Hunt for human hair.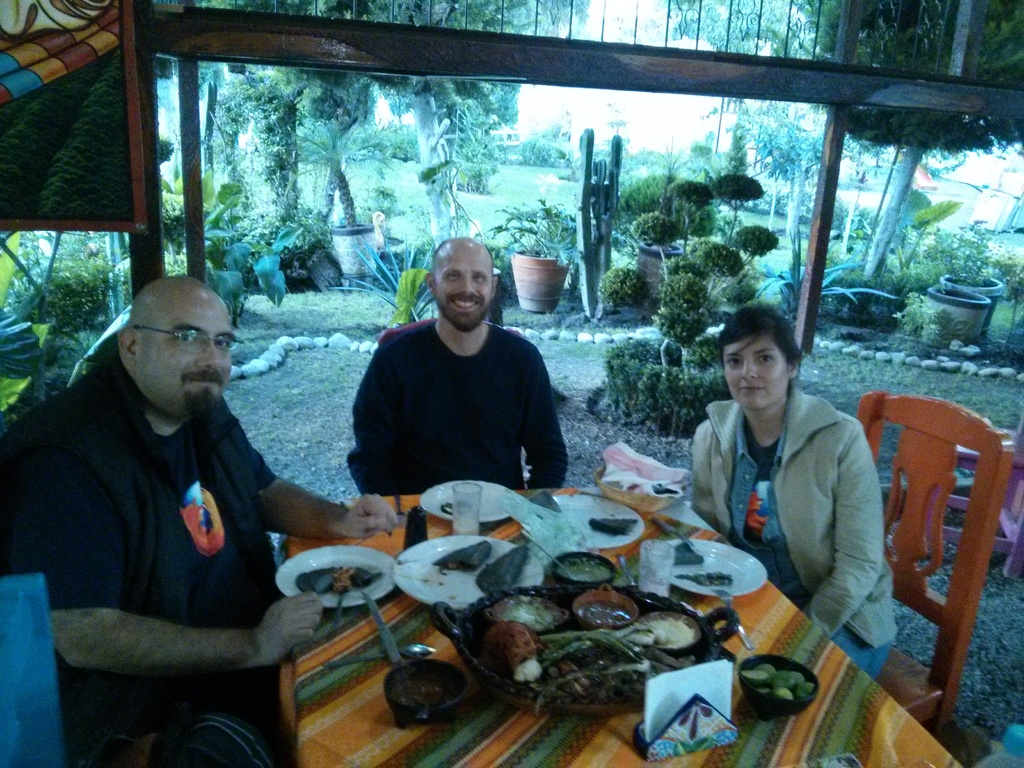
Hunted down at 707:297:804:374.
